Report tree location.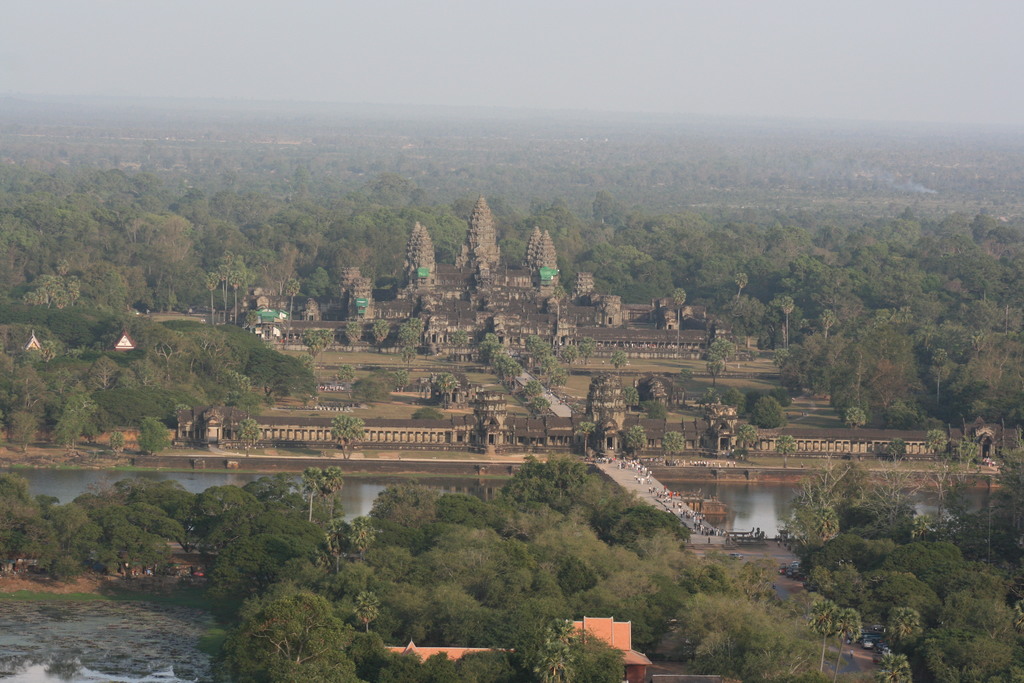
Report: select_region(663, 427, 689, 465).
